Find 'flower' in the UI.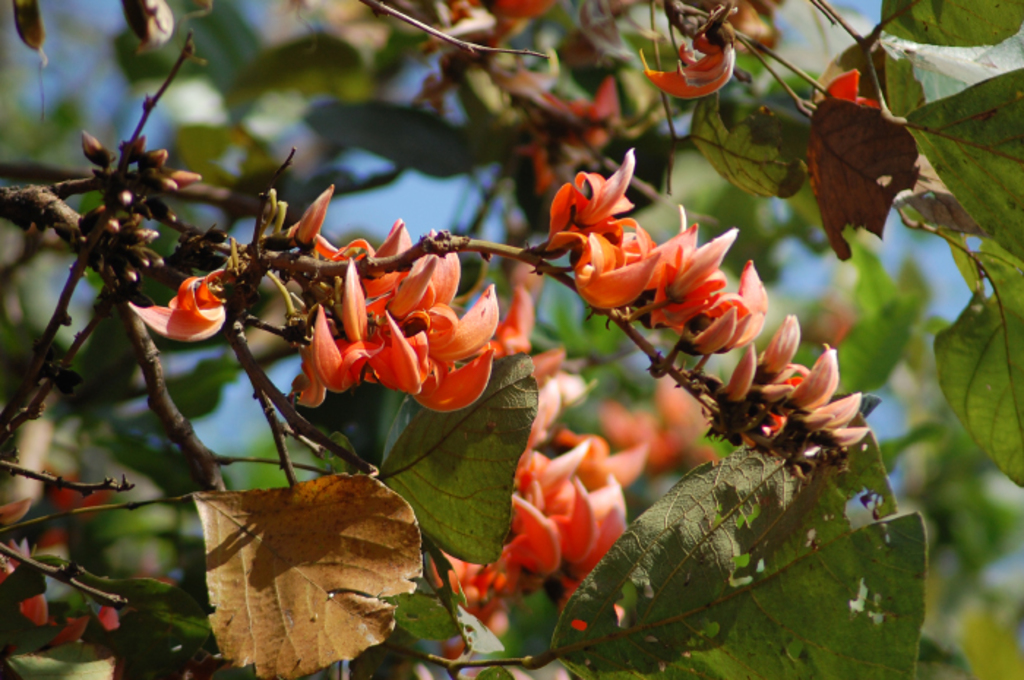
UI element at (641, 26, 737, 99).
